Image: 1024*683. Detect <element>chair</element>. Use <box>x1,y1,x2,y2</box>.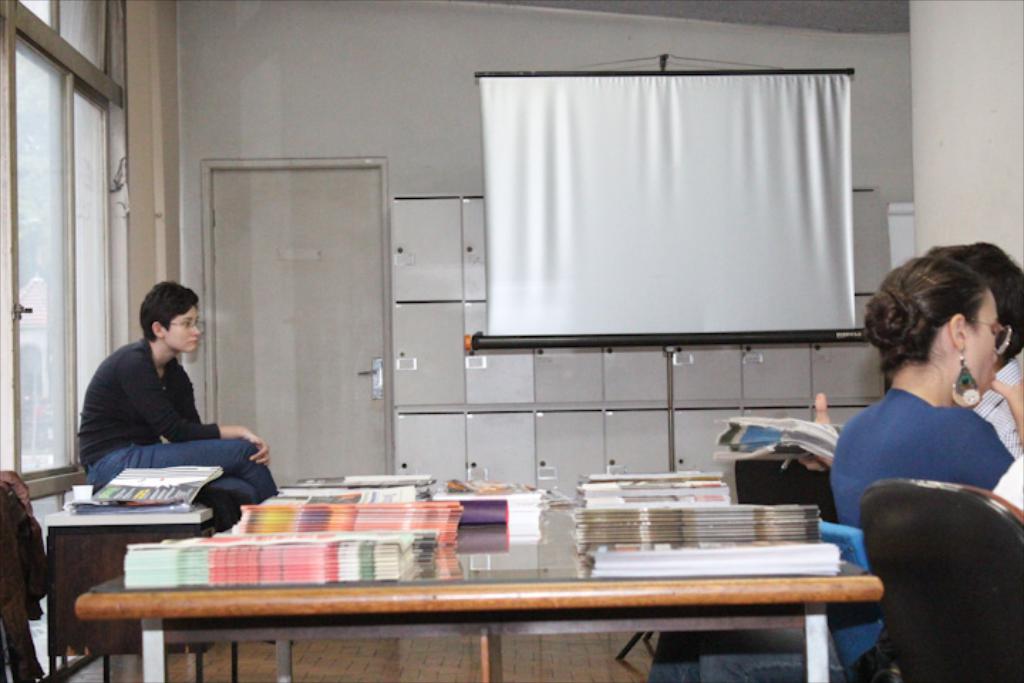
<box>0,467,53,682</box>.
